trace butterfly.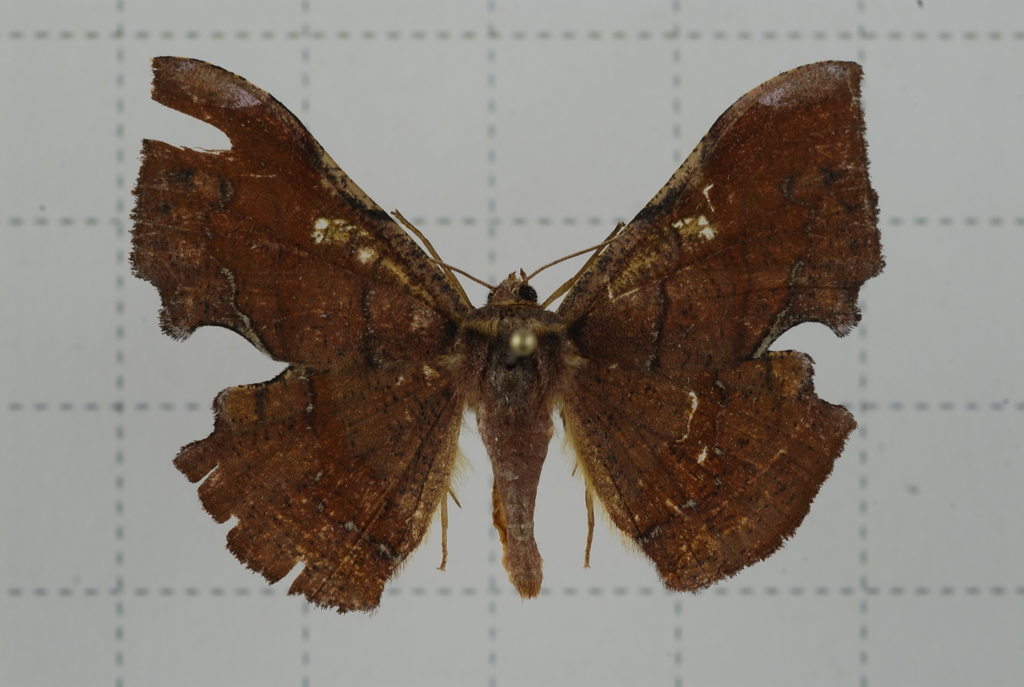
Traced to bbox(127, 56, 886, 611).
